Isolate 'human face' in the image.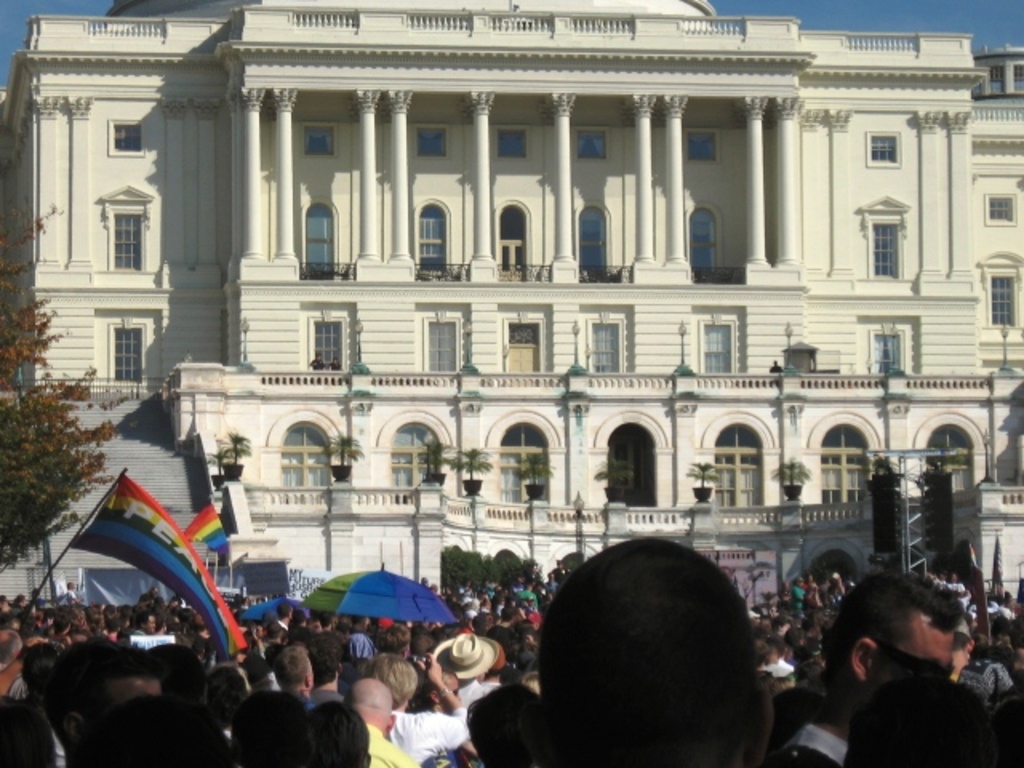
Isolated region: select_region(110, 675, 166, 698).
